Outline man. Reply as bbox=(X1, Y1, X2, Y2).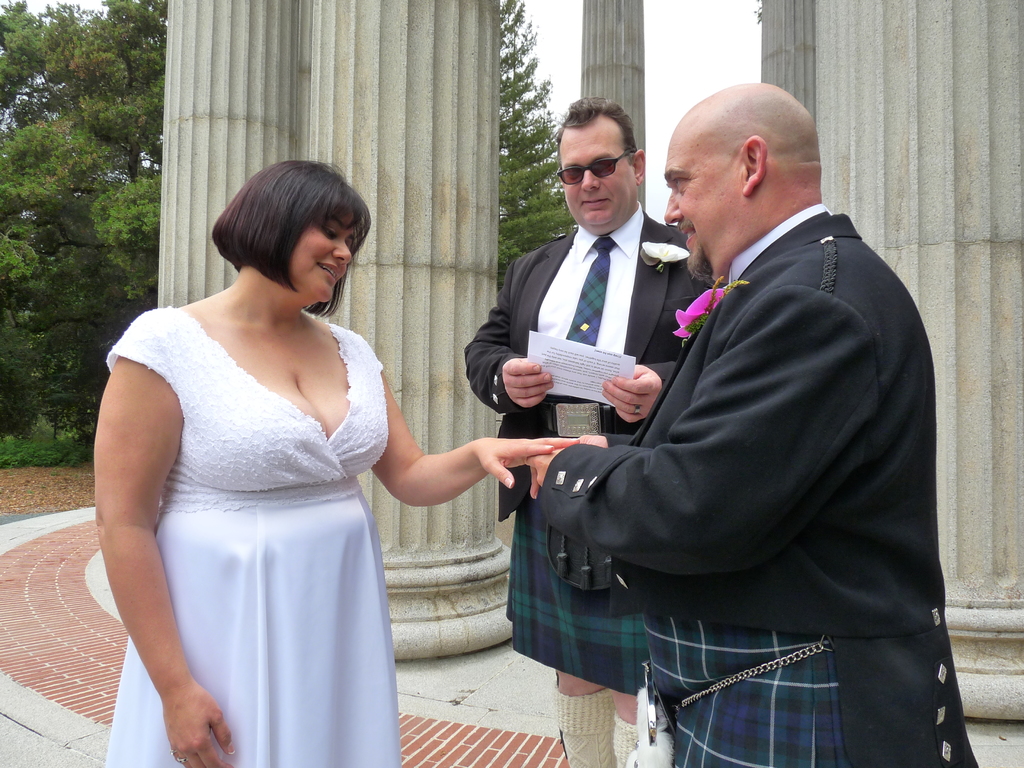
bbox=(463, 93, 728, 767).
